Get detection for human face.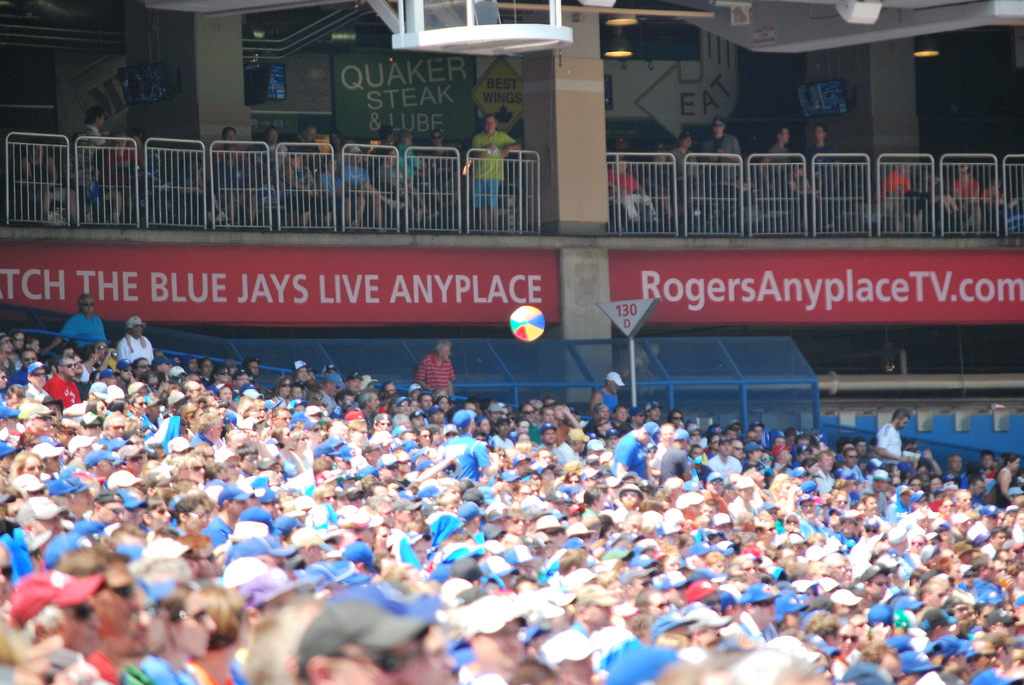
Detection: (x1=499, y1=419, x2=509, y2=436).
